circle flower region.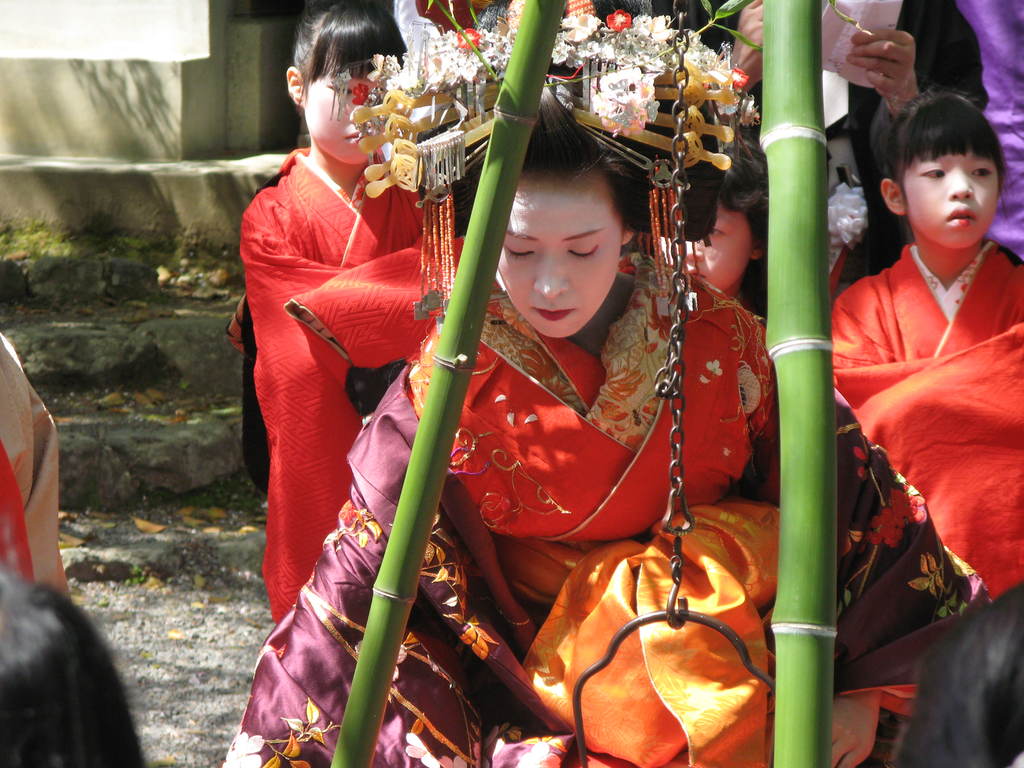
Region: 594 360 657 403.
